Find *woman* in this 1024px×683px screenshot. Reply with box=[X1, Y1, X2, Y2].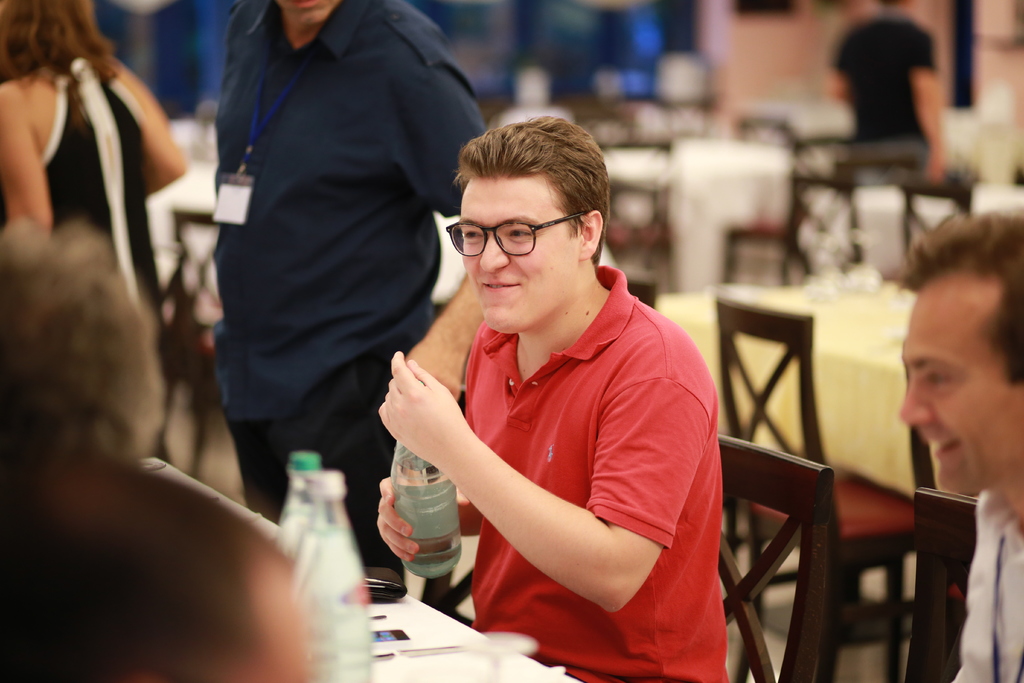
box=[8, 0, 189, 362].
